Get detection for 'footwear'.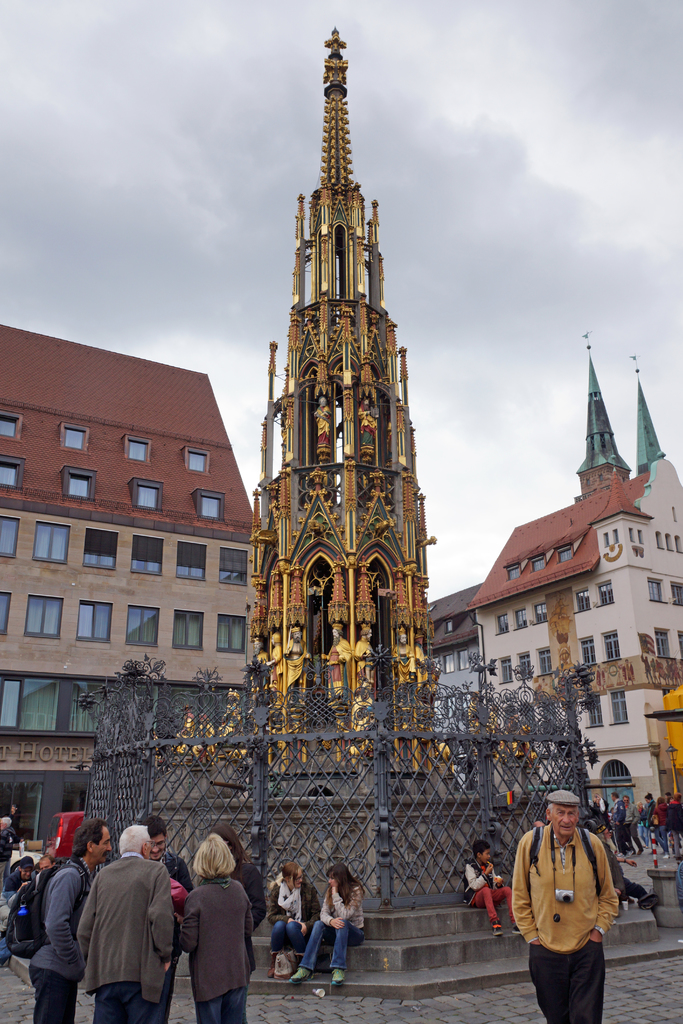
Detection: {"x1": 330, "y1": 968, "x2": 344, "y2": 989}.
